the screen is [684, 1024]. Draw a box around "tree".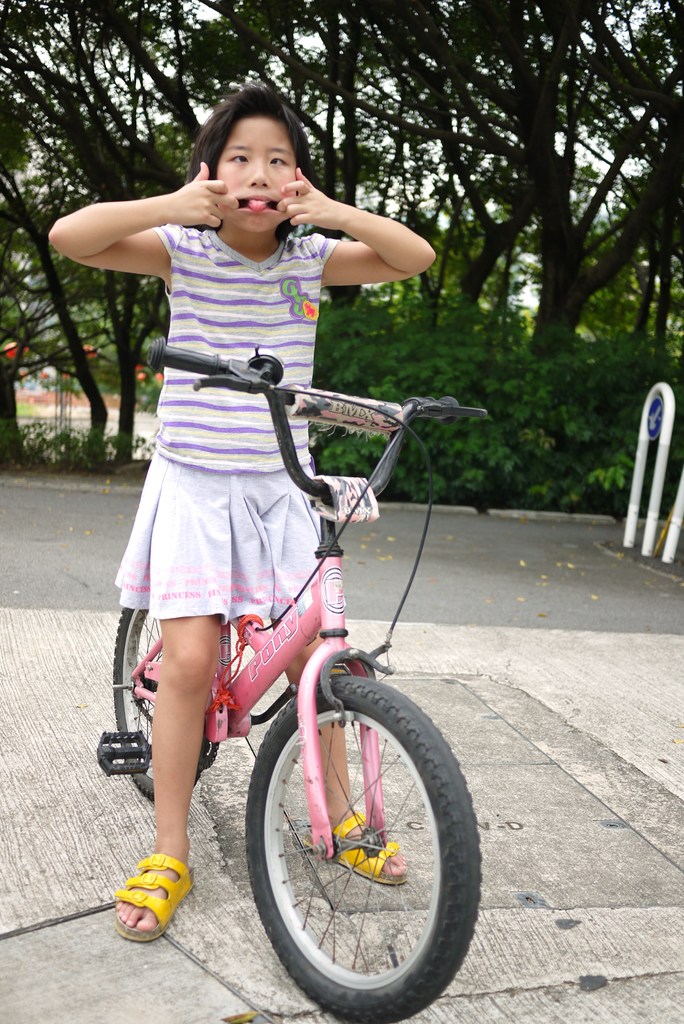
pyautogui.locateOnScreen(0, 6, 202, 449).
